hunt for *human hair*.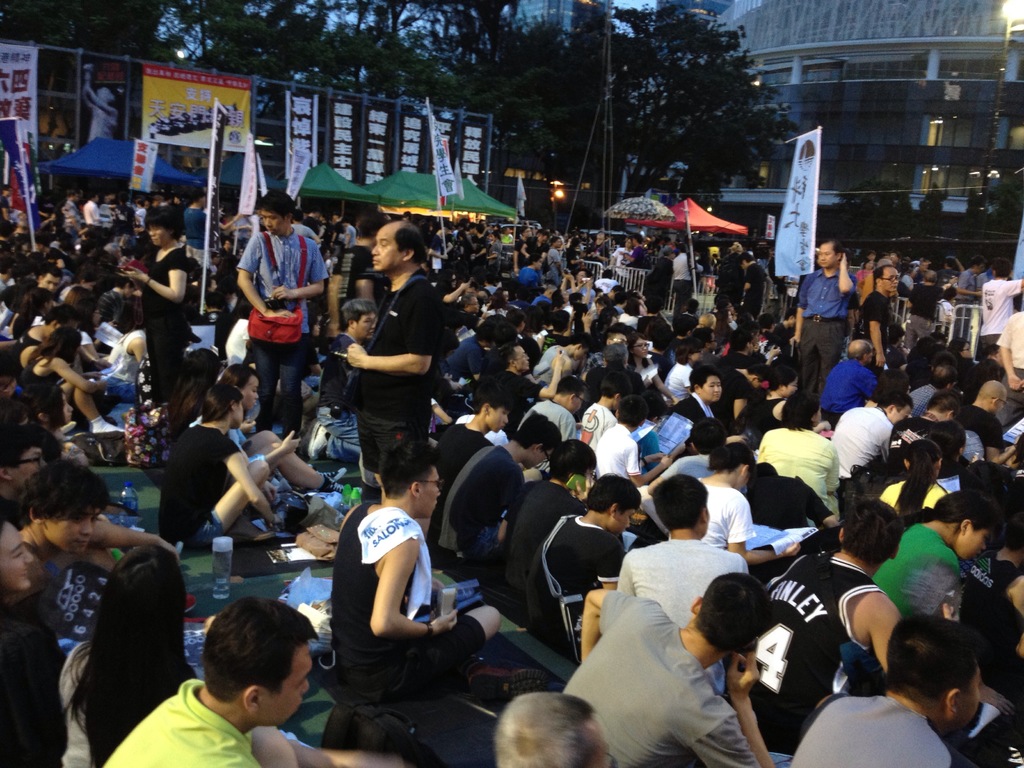
Hunted down at {"x1": 817, "y1": 236, "x2": 844, "y2": 258}.
